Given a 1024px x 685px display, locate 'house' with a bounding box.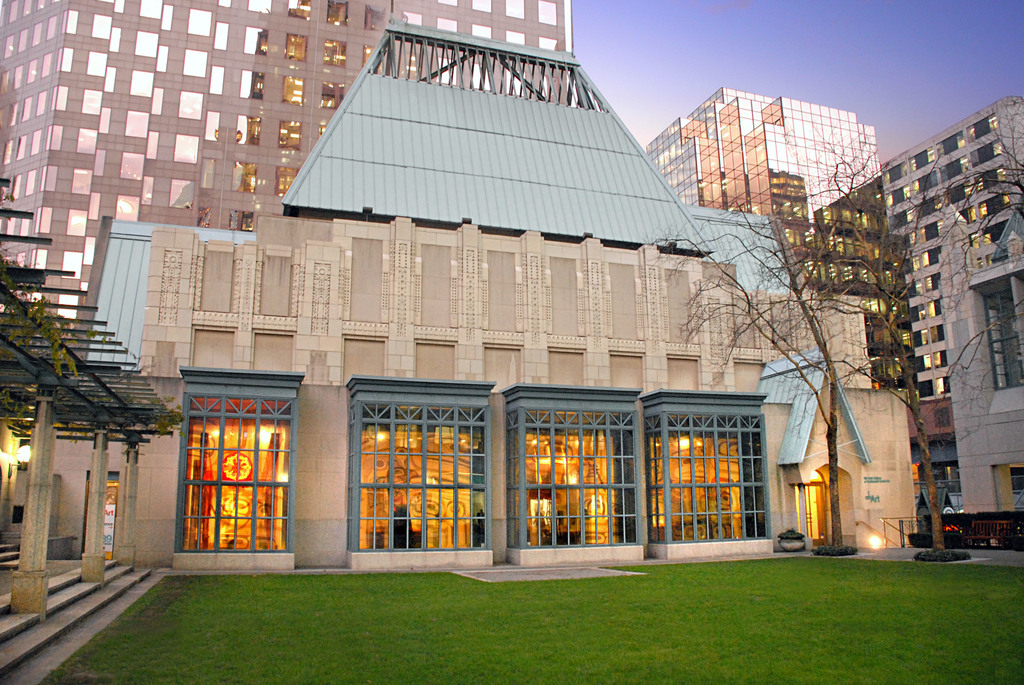
Located: bbox=(5, 168, 186, 684).
